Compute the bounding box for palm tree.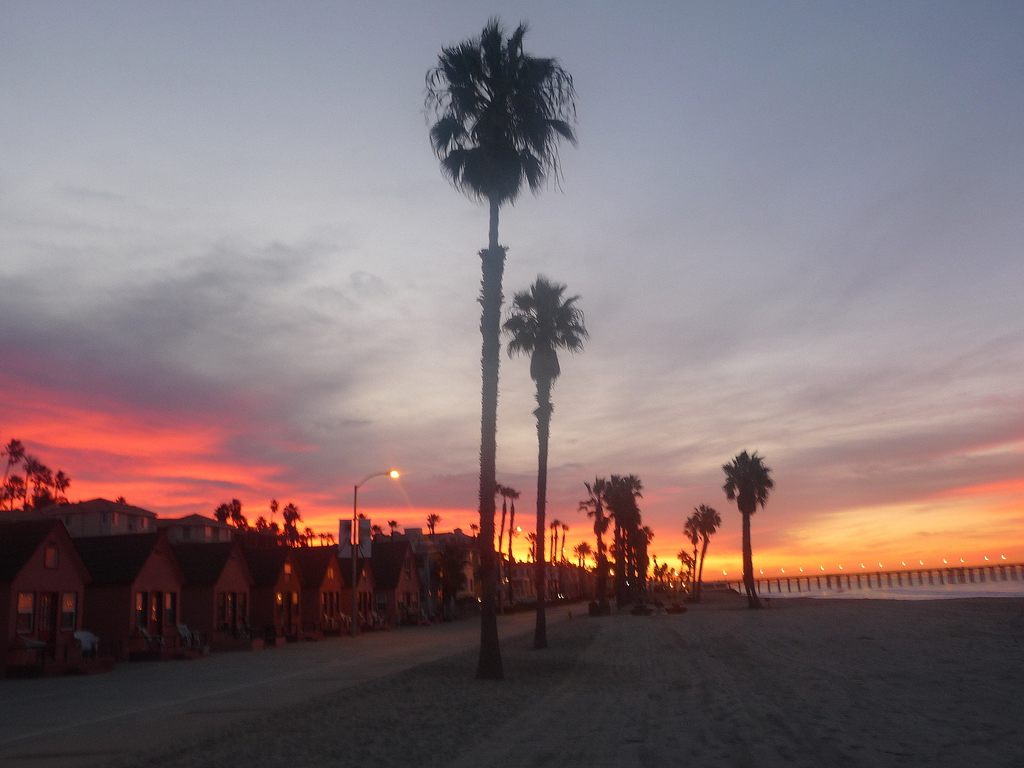
l=579, t=468, r=646, b=600.
